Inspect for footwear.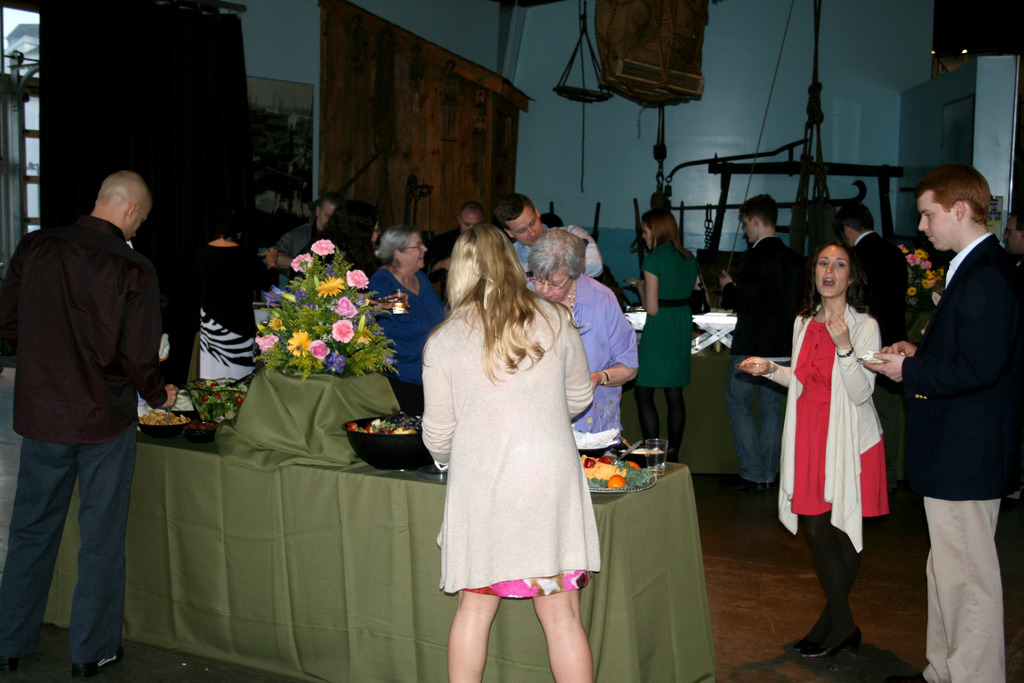
Inspection: box(0, 656, 12, 673).
